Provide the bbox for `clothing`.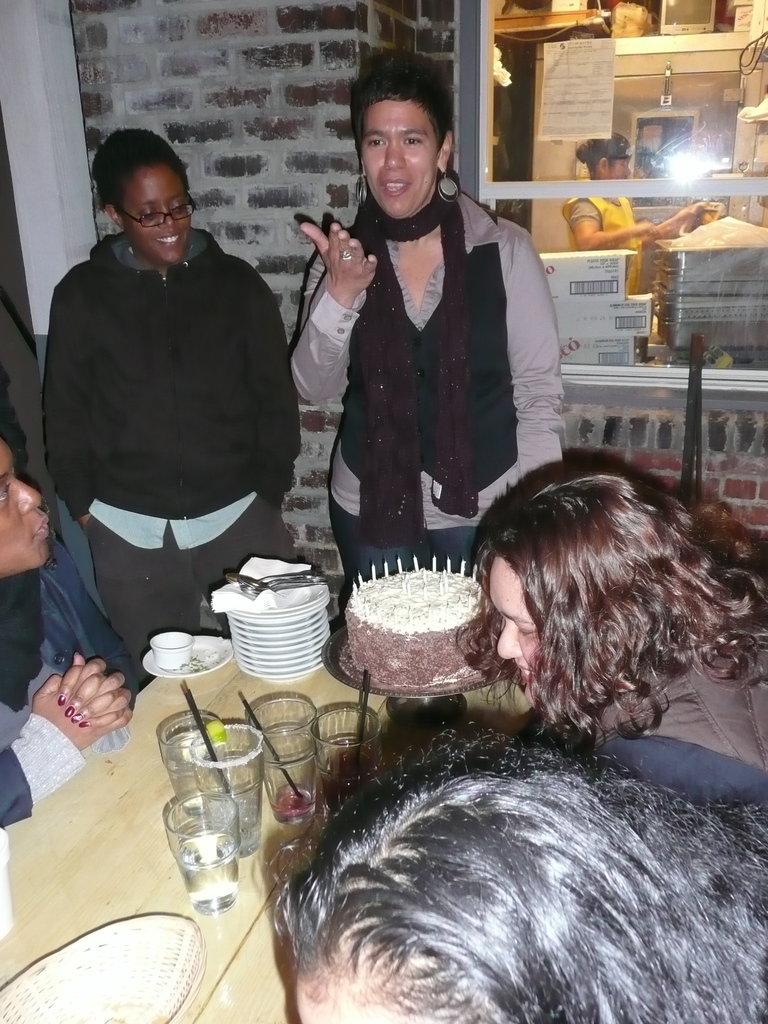
BBox(29, 168, 306, 666).
